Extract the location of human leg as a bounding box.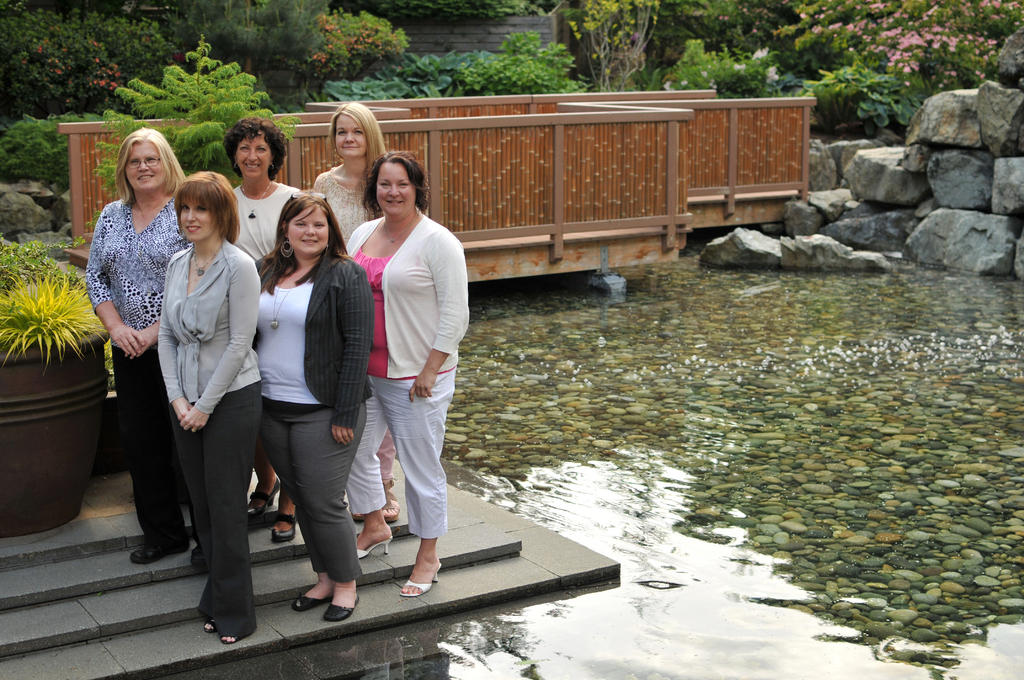
[x1=374, y1=364, x2=461, y2=600].
